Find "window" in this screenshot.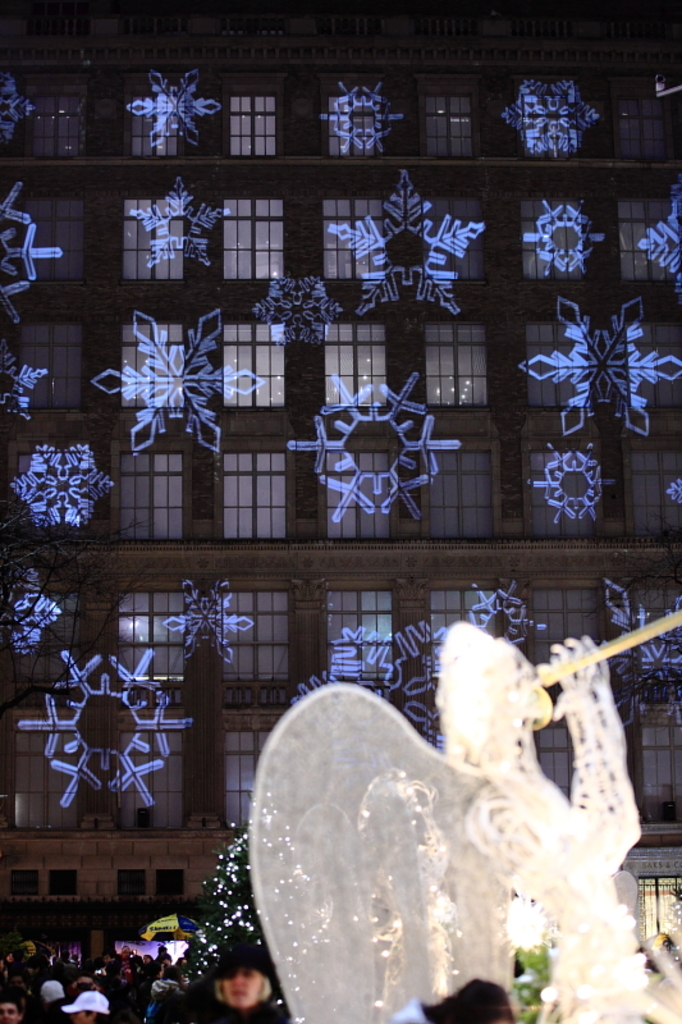
The bounding box for "window" is [215, 193, 289, 284].
